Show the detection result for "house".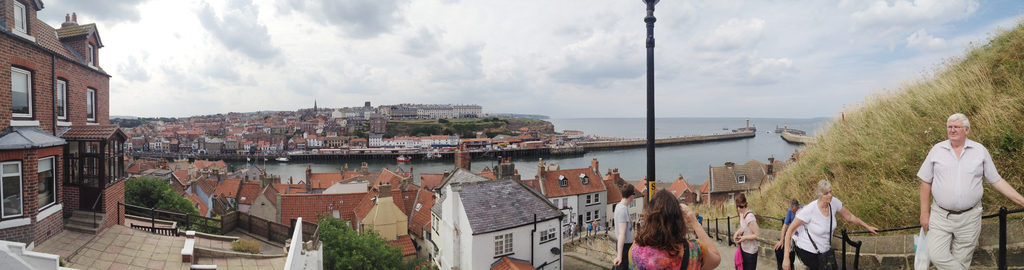
x1=719 y1=163 x2=753 y2=235.
